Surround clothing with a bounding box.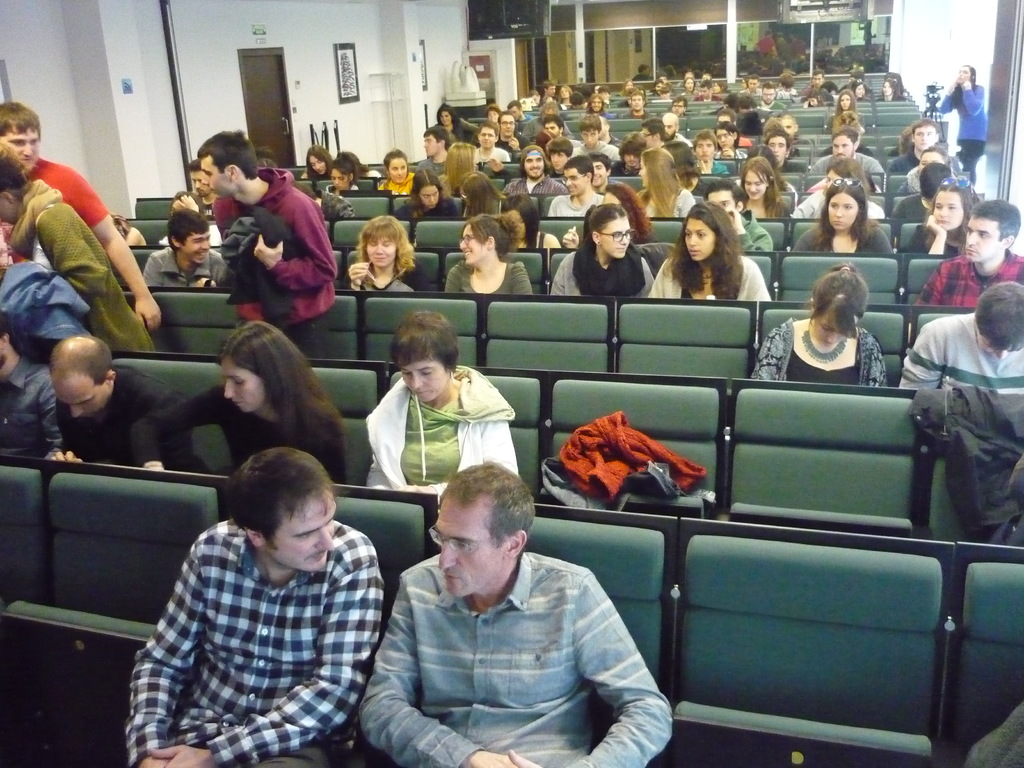
bbox=(200, 160, 339, 341).
